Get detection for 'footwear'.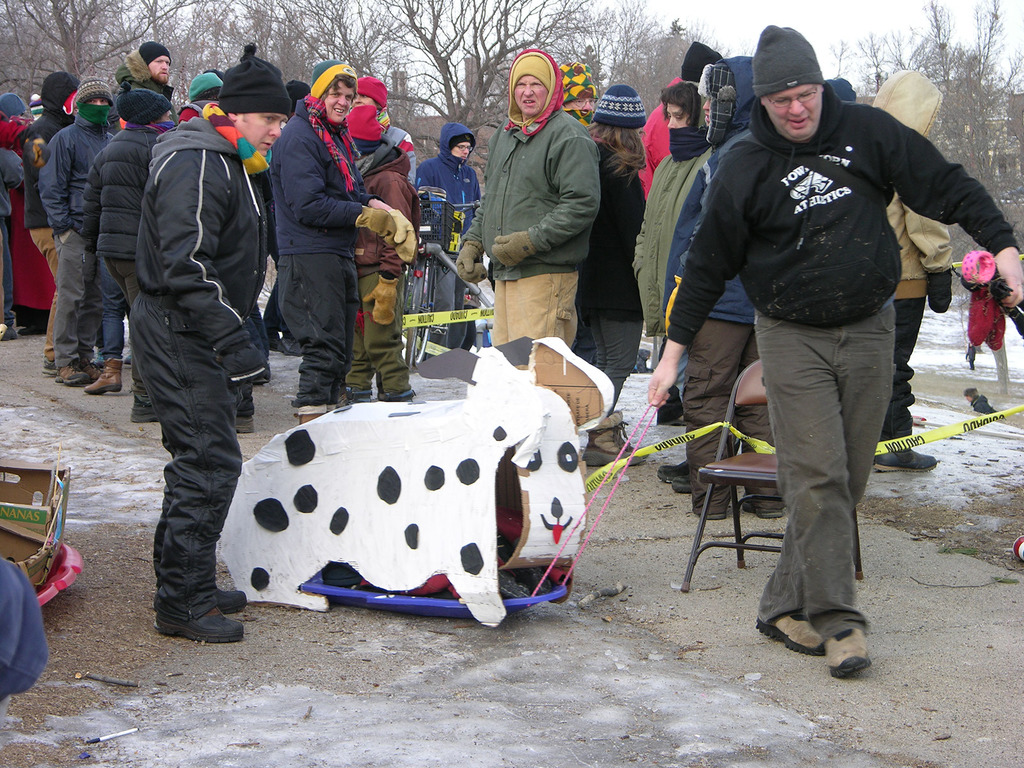
Detection: bbox=[37, 355, 56, 379].
